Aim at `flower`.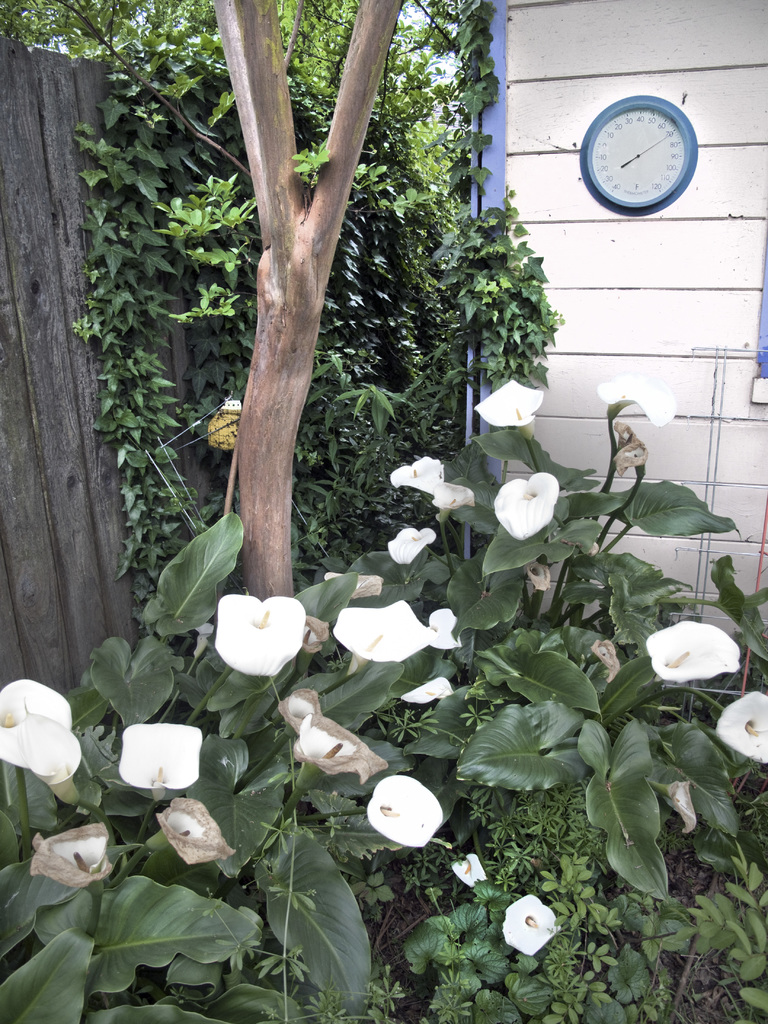
Aimed at <bbox>383, 452, 448, 510</bbox>.
